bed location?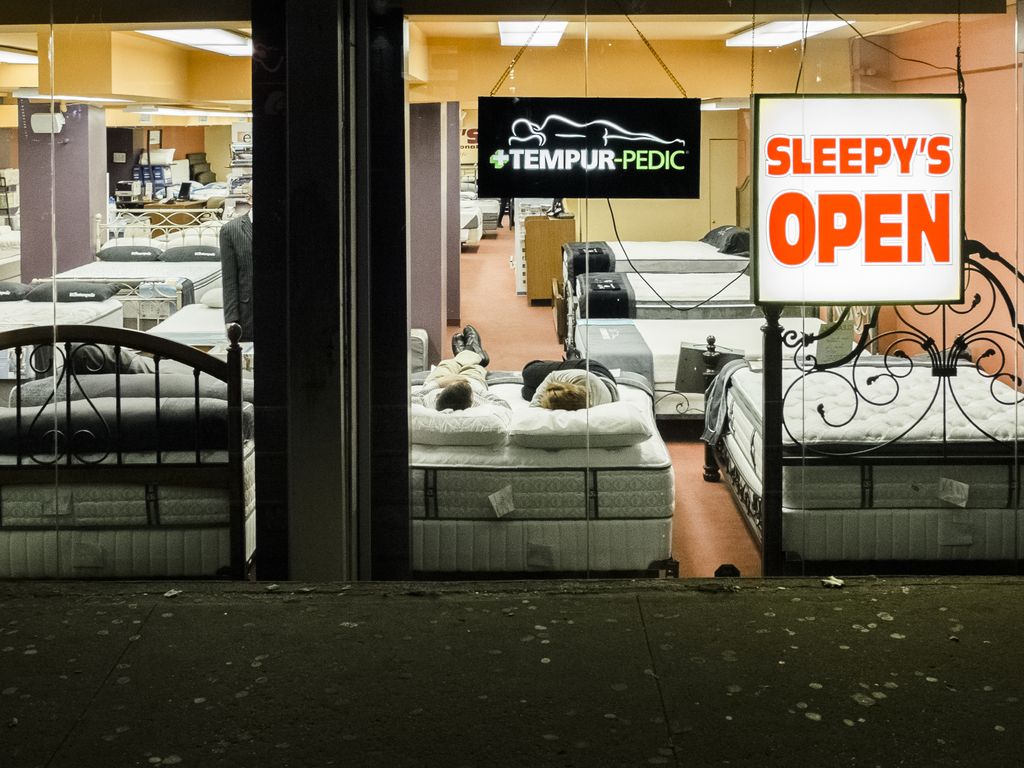
rect(68, 239, 227, 328)
